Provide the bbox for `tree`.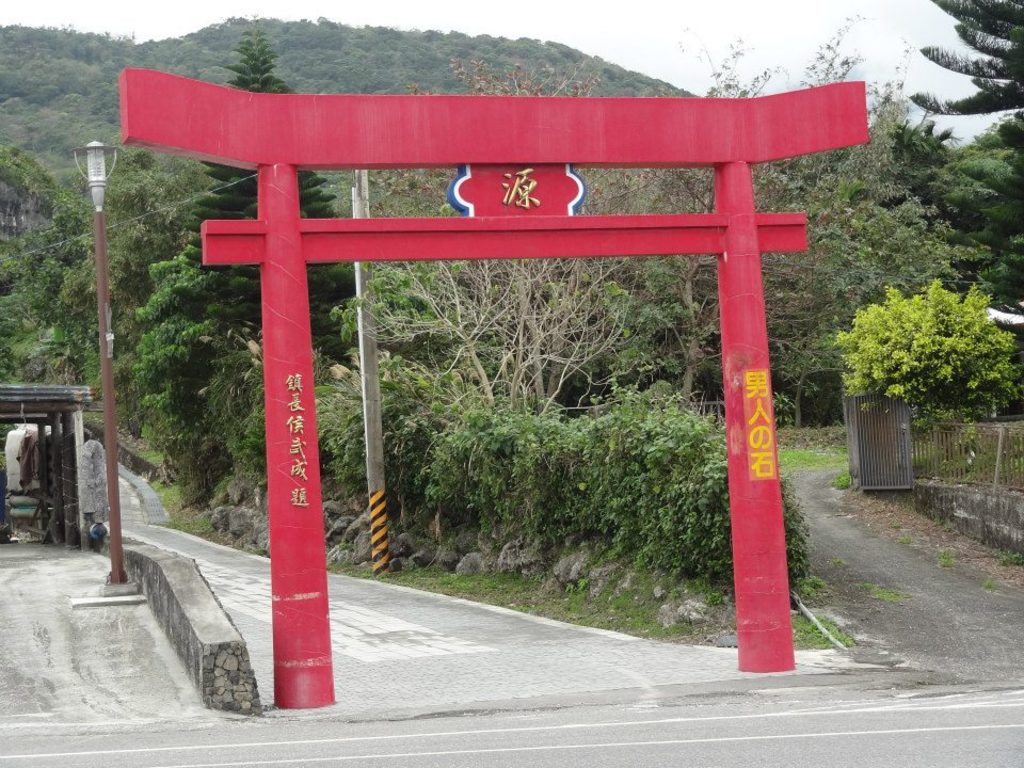
<box>106,137,167,308</box>.
